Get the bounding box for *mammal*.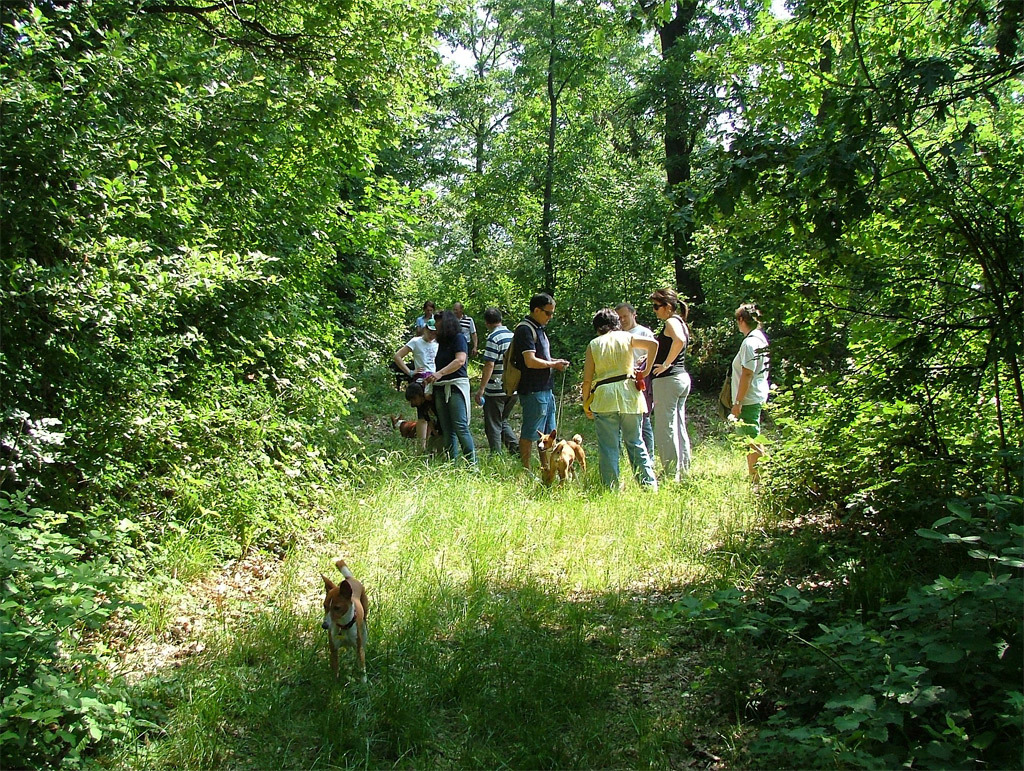
crop(616, 301, 660, 451).
